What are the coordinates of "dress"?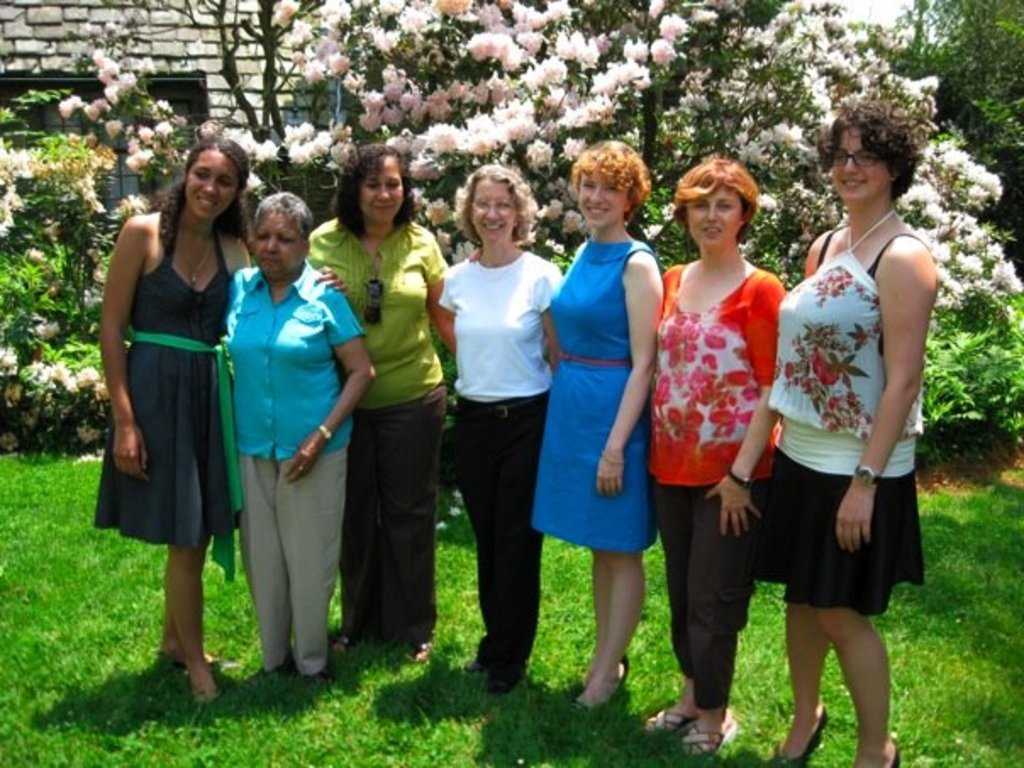
box(86, 217, 237, 551).
